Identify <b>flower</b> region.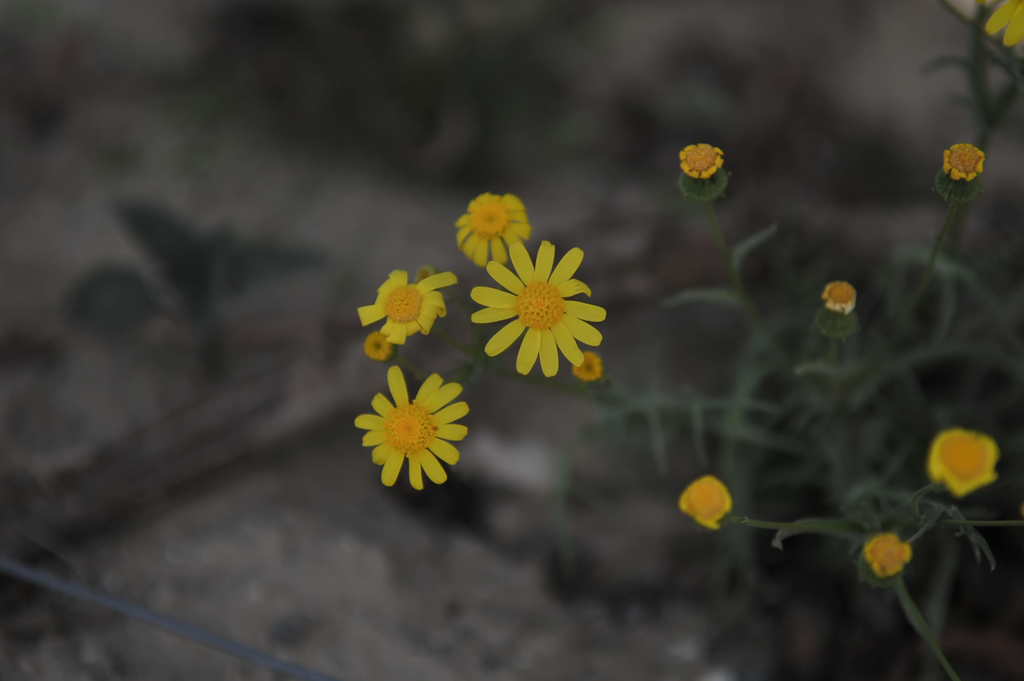
Region: left=678, top=134, right=723, bottom=202.
